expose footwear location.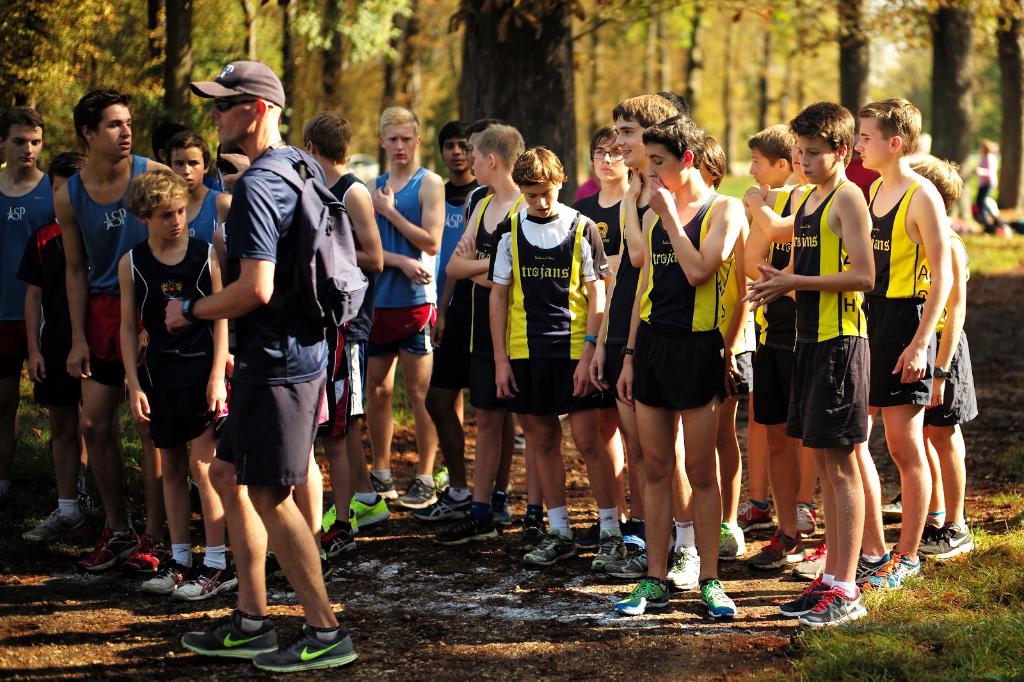
Exposed at left=696, top=576, right=737, bottom=620.
